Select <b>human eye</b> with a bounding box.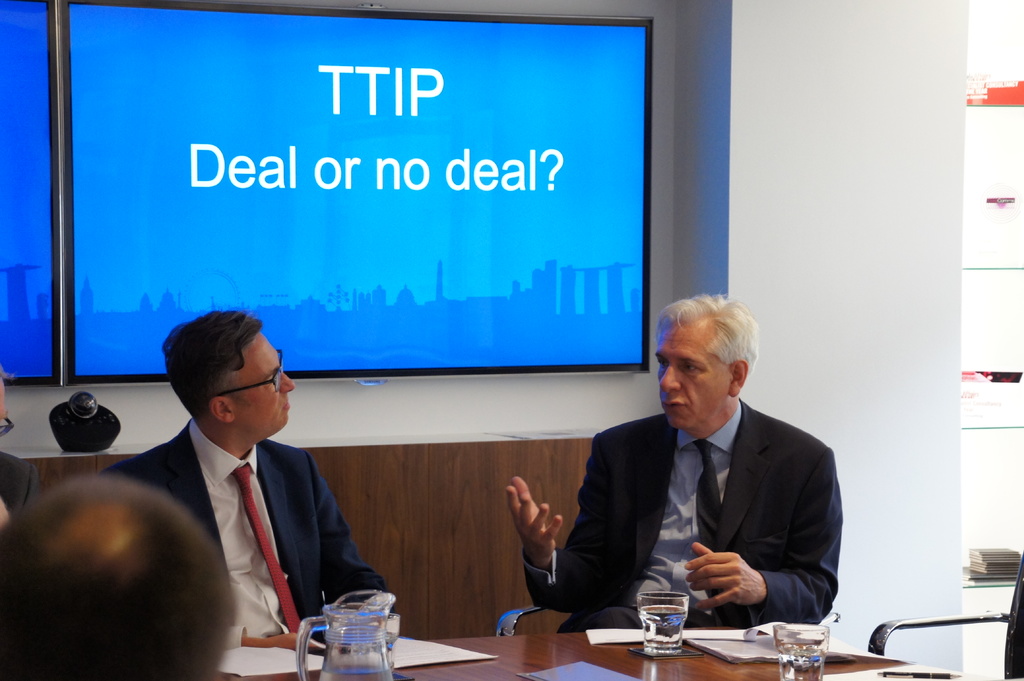
detection(652, 356, 670, 373).
